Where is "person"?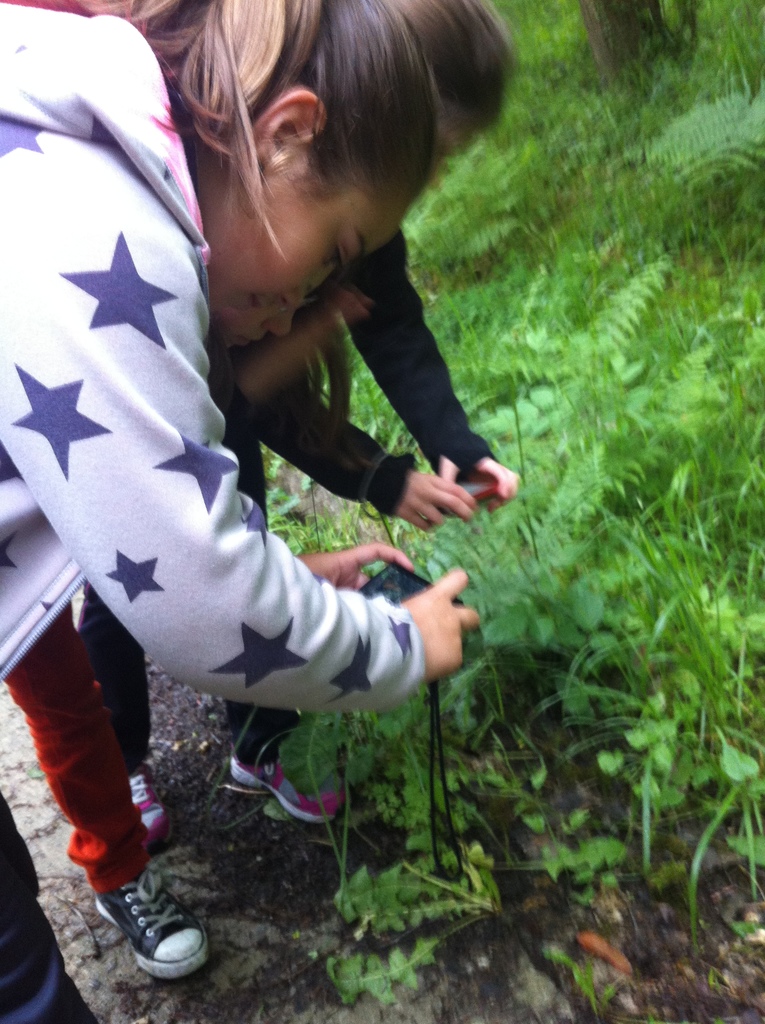
crop(147, 0, 520, 854).
